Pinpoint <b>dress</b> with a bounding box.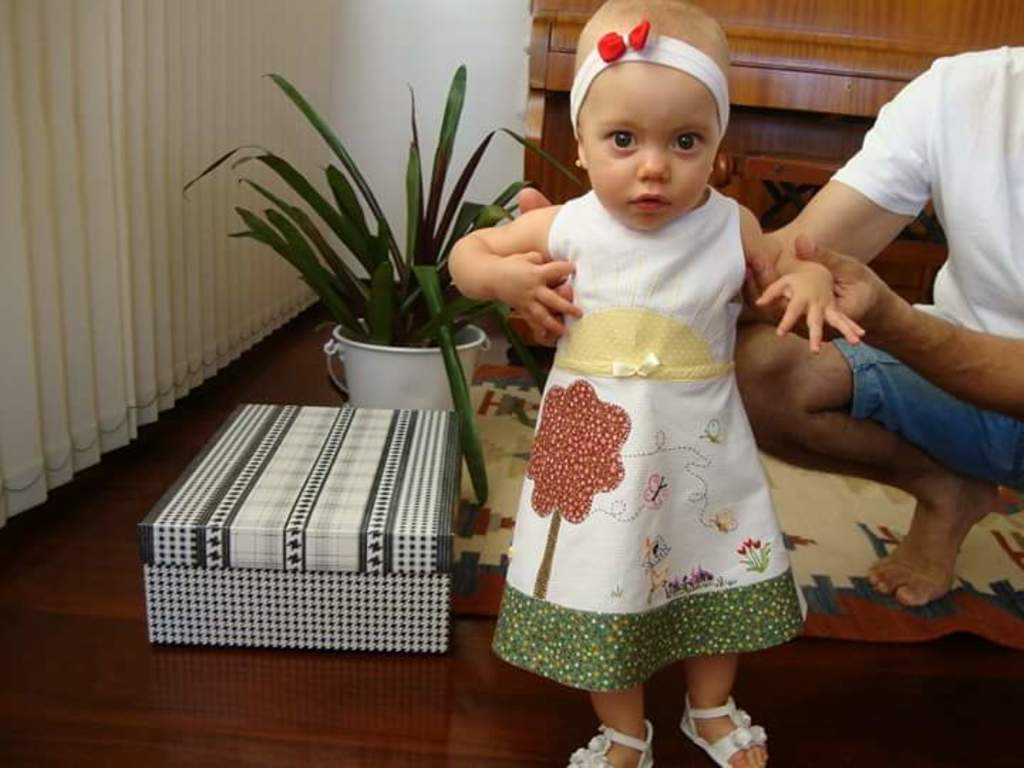
(482,88,801,688).
